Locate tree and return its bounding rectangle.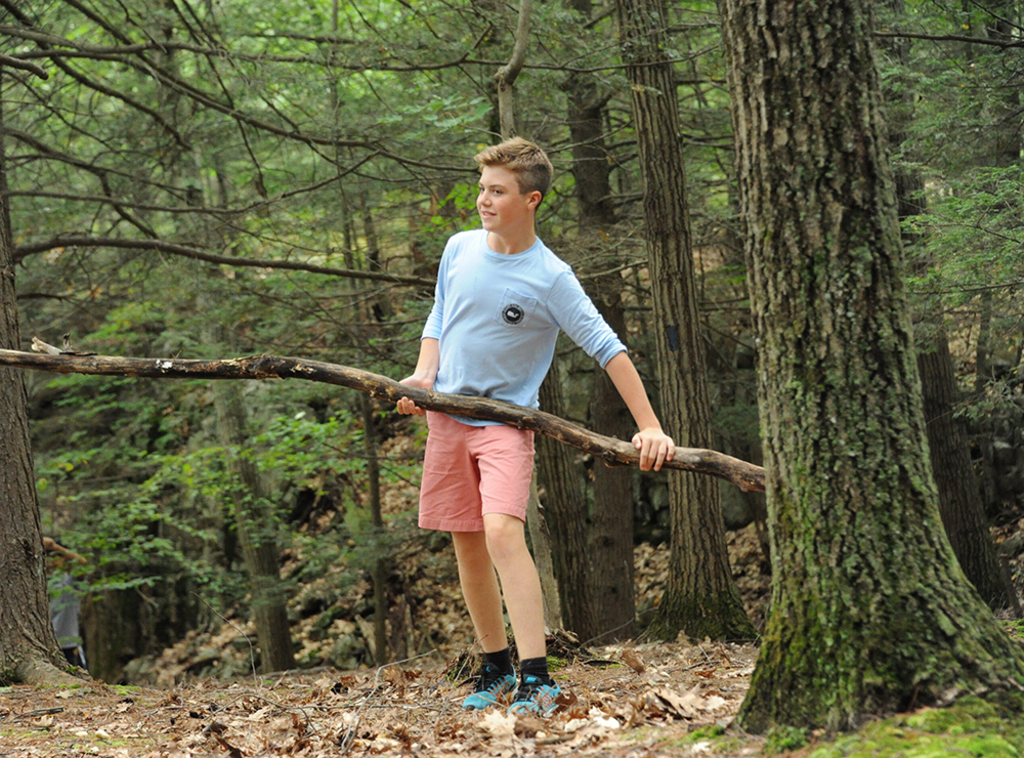
{"left": 560, "top": 0, "right": 732, "bottom": 668}.
